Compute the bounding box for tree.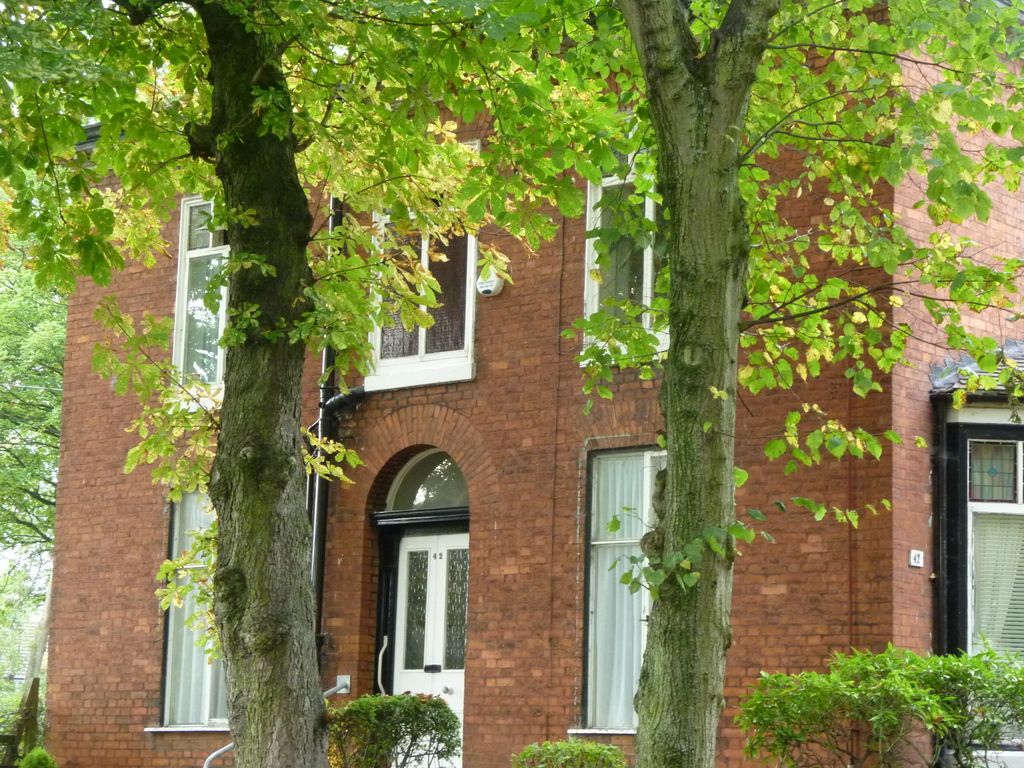
l=0, t=225, r=70, b=563.
